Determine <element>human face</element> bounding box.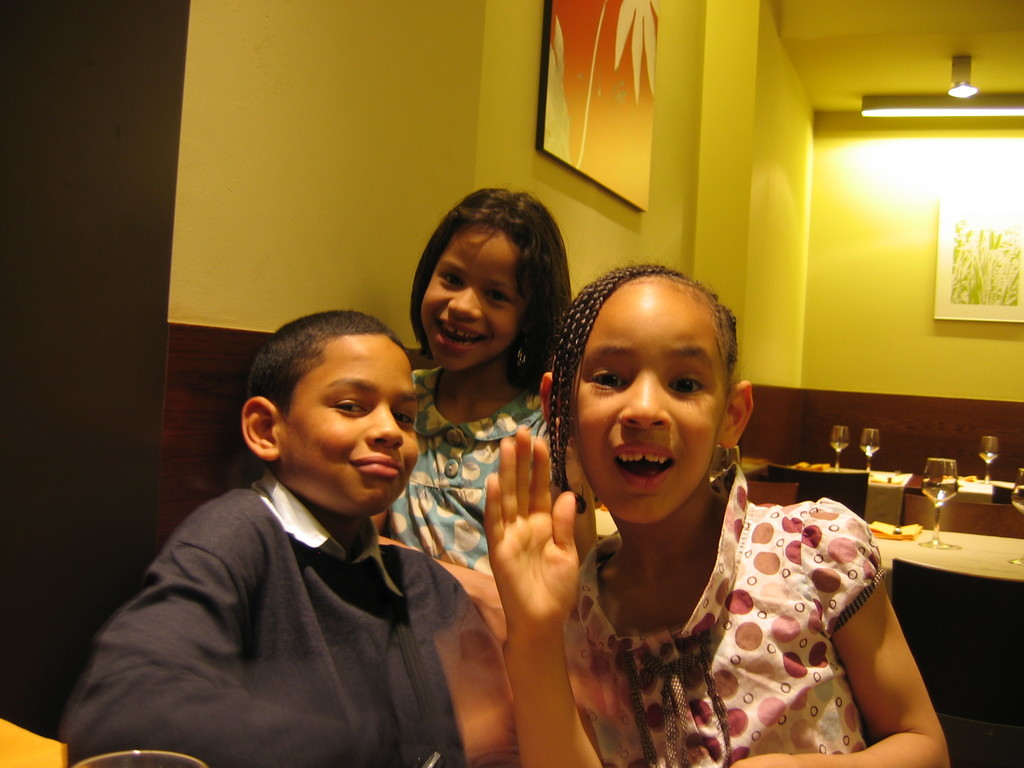
Determined: [left=420, top=226, right=520, bottom=367].
